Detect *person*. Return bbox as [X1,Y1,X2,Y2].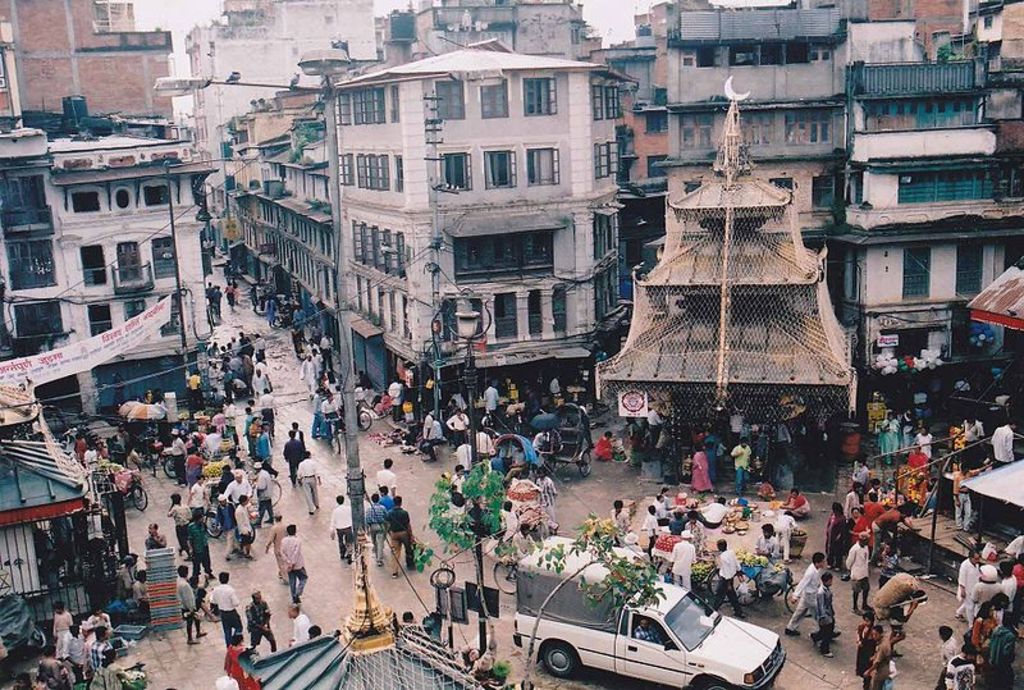
[504,524,534,562].
